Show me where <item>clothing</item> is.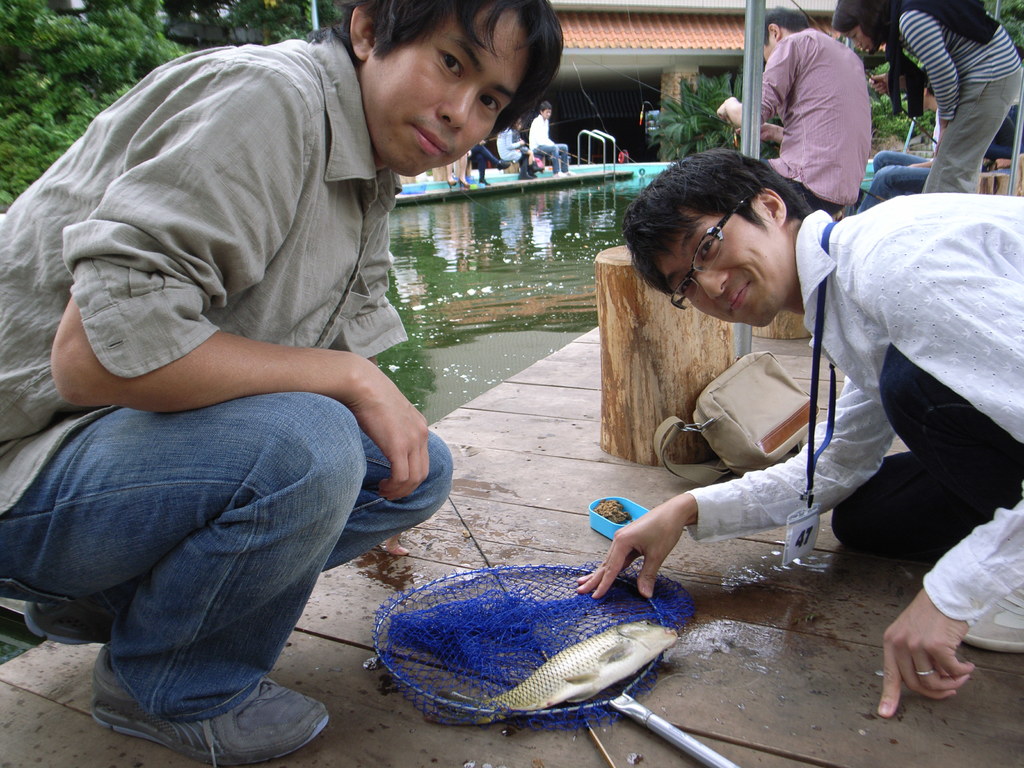
<item>clothing</item> is at {"x1": 0, "y1": 35, "x2": 460, "y2": 733}.
